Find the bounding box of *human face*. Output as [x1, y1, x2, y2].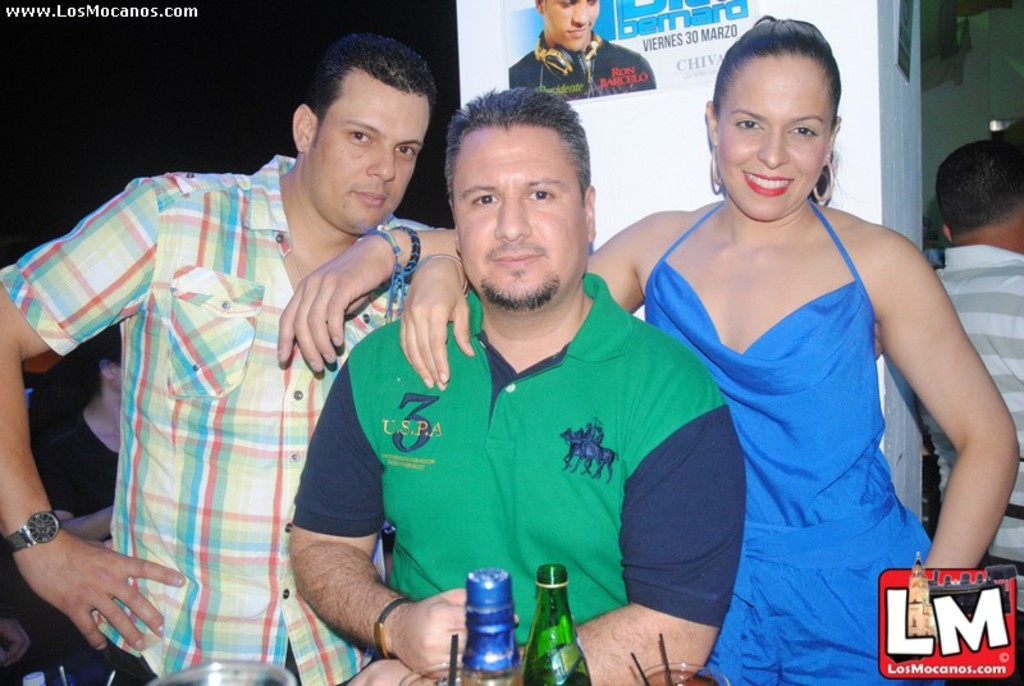
[541, 0, 599, 52].
